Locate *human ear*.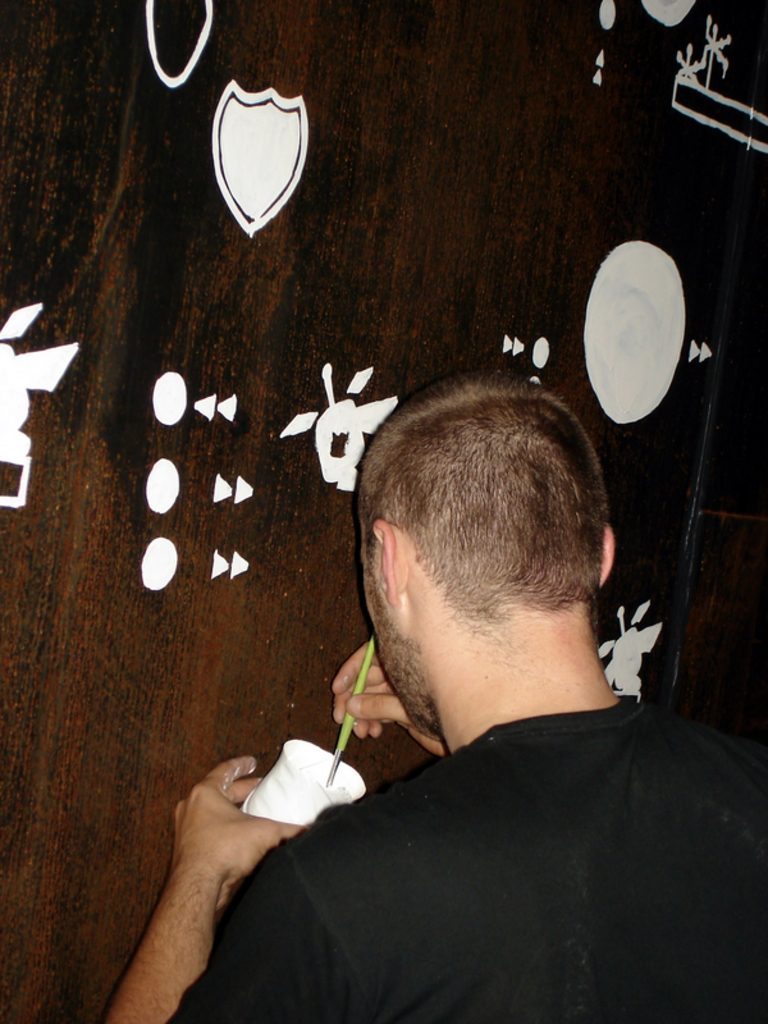
Bounding box: bbox=(598, 521, 620, 584).
